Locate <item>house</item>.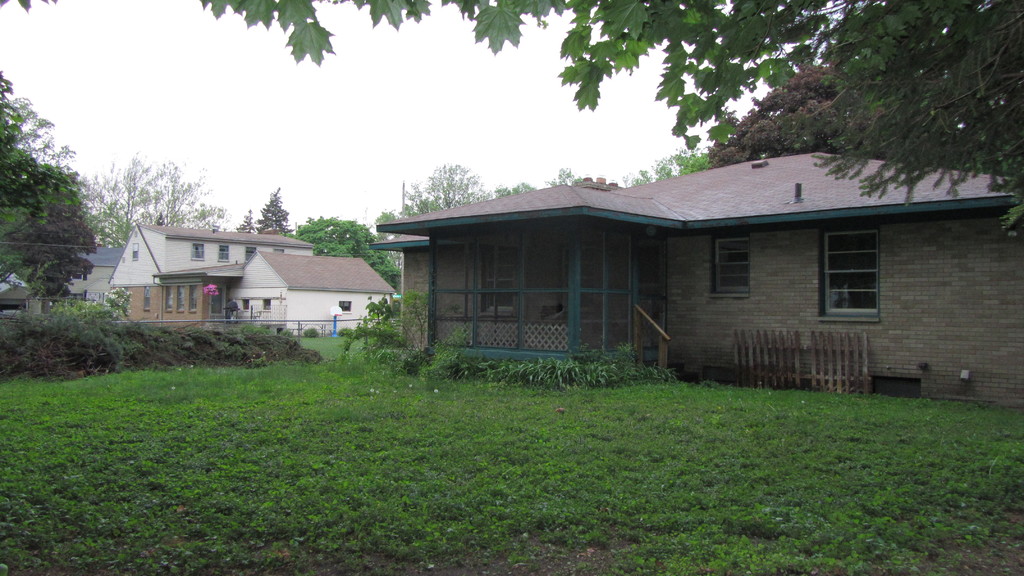
Bounding box: (x1=108, y1=223, x2=396, y2=336).
